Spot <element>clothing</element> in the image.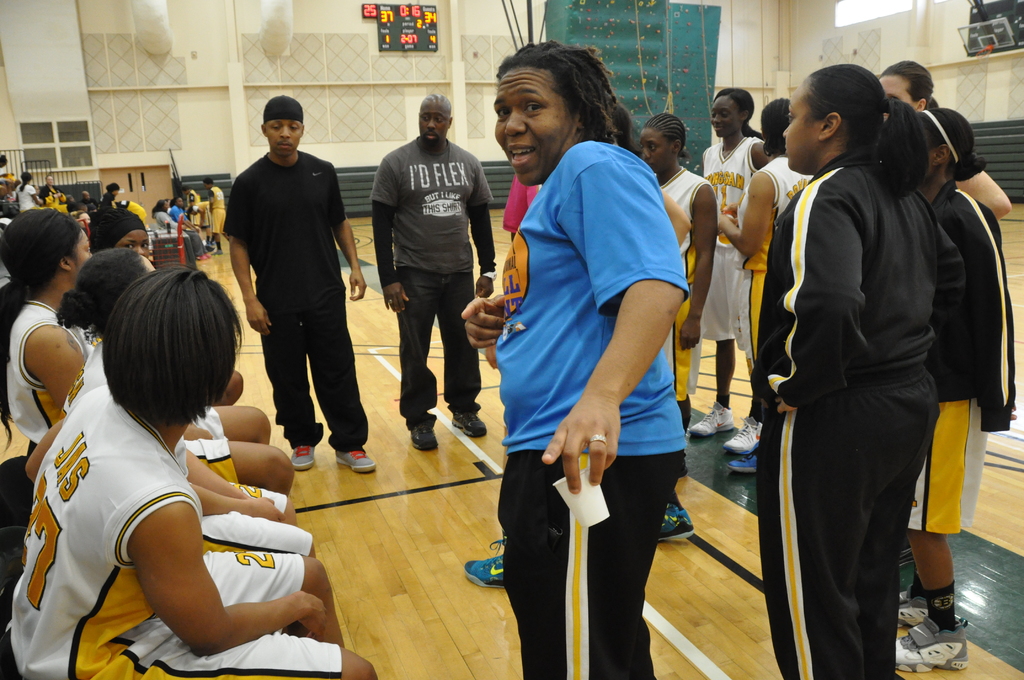
<element>clothing</element> found at l=733, t=156, r=815, b=357.
